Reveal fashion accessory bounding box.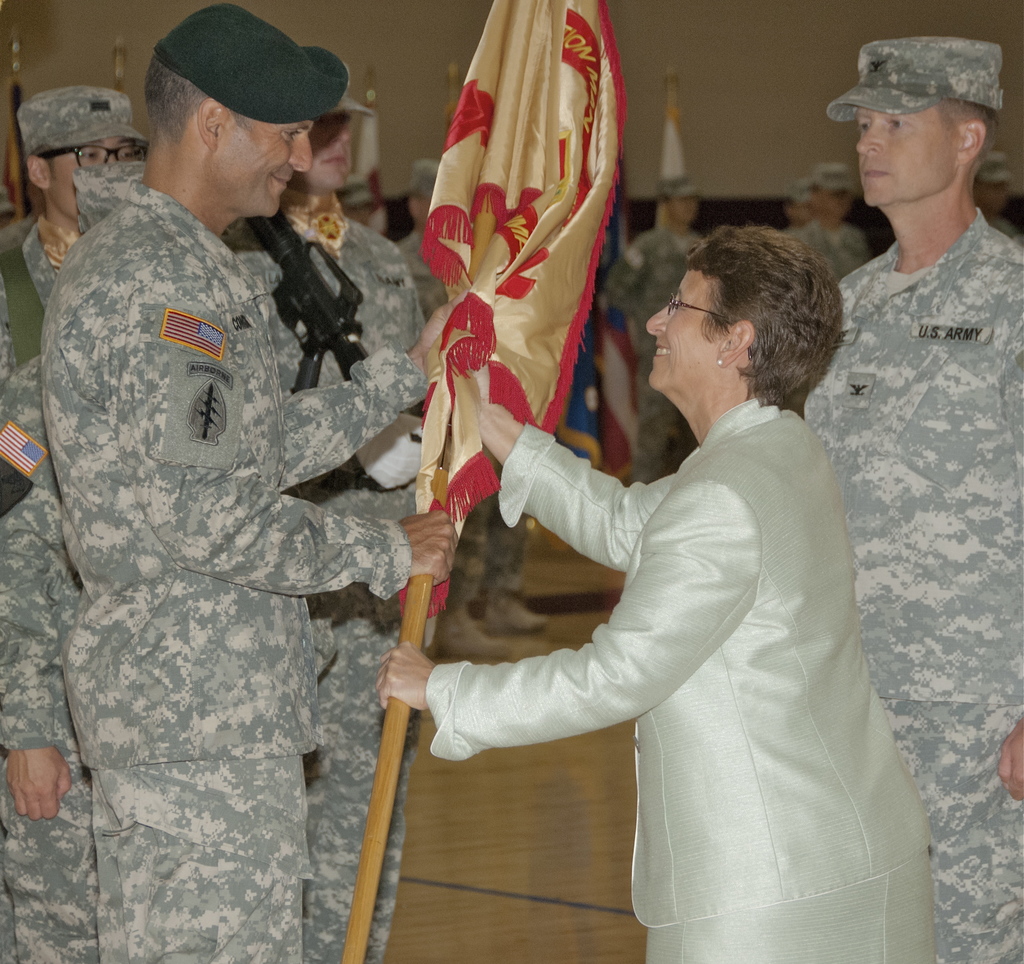
Revealed: 717:357:726:368.
